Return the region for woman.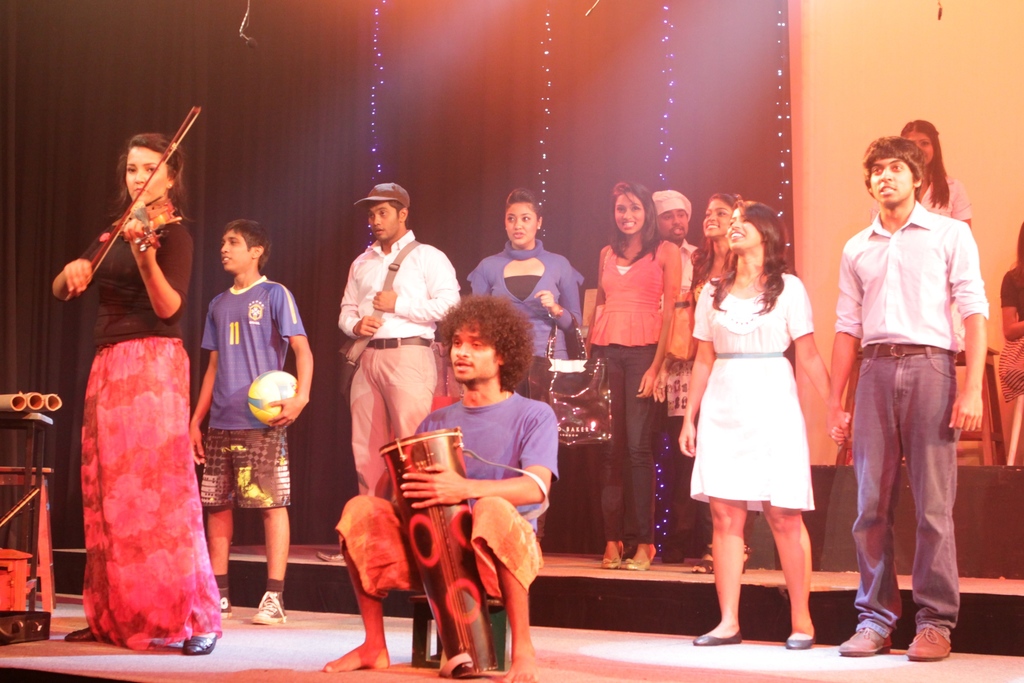
52/134/222/657.
